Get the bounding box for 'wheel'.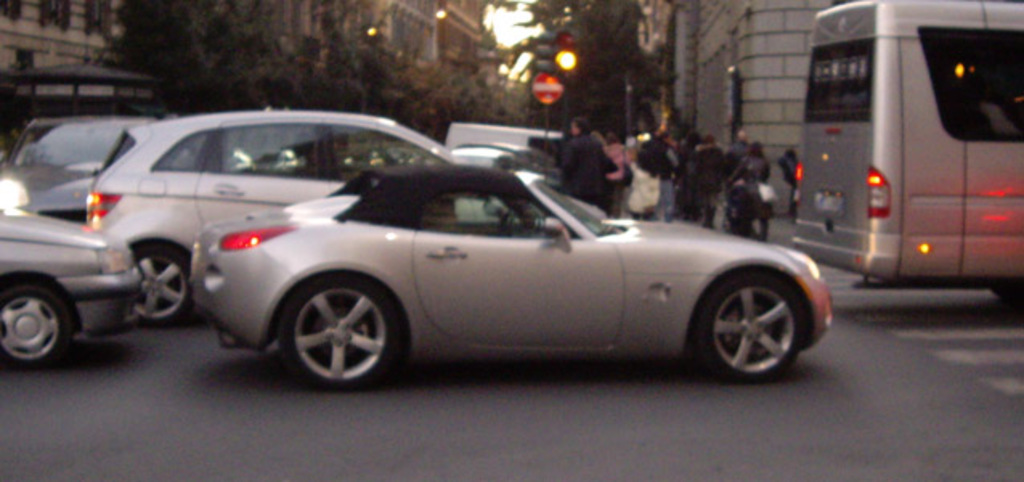
<bbox>278, 283, 396, 394</bbox>.
